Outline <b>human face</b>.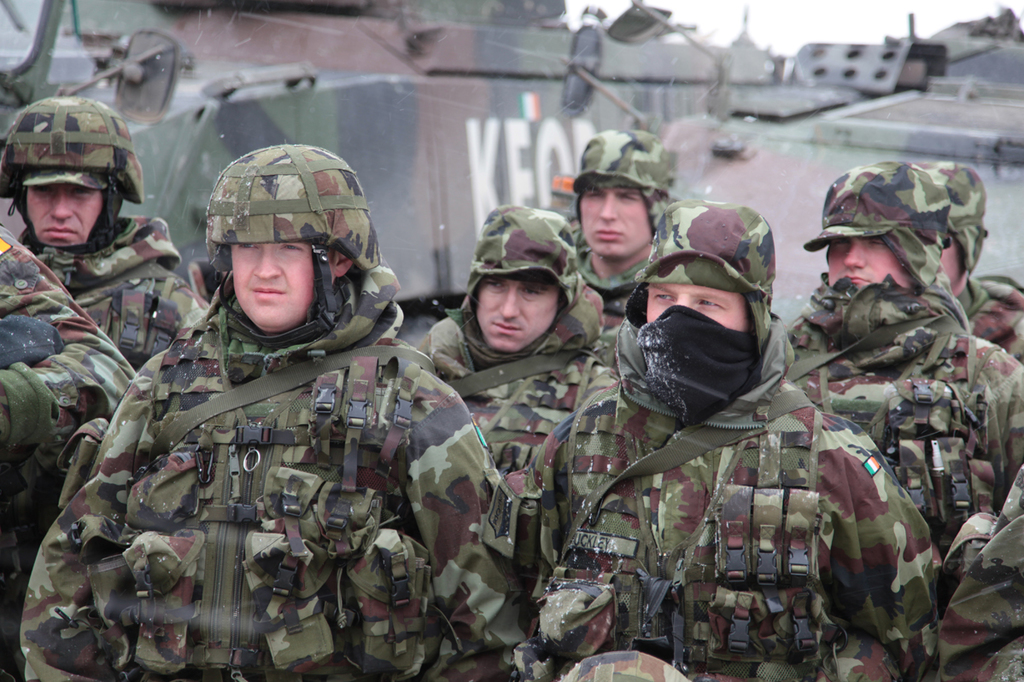
Outline: bbox=[477, 285, 556, 354].
